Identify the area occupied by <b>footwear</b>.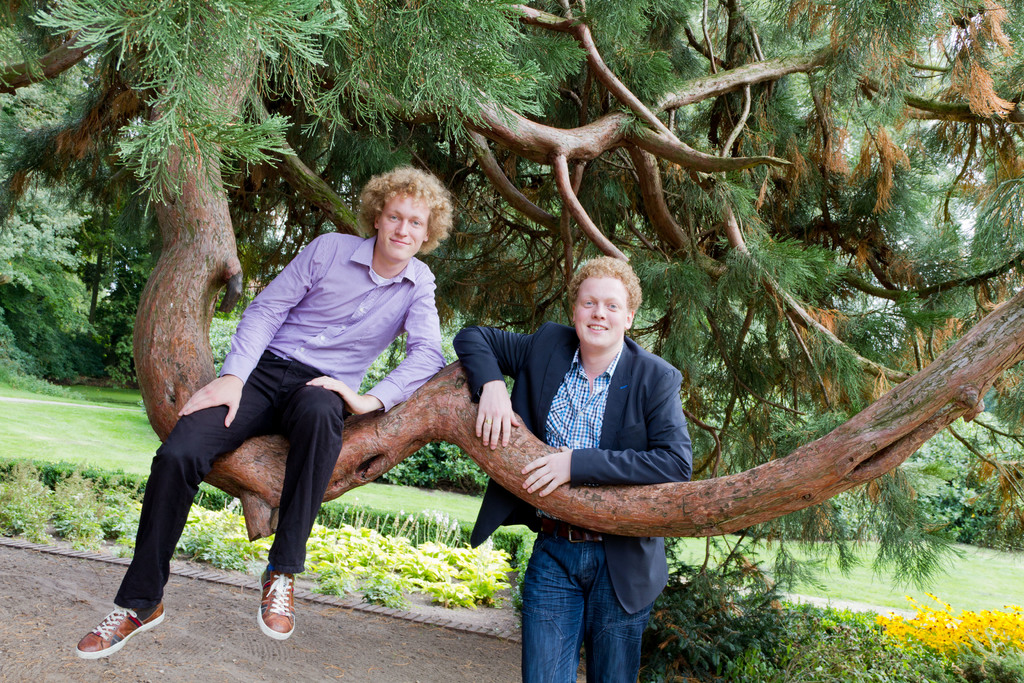
Area: bbox(257, 567, 299, 642).
